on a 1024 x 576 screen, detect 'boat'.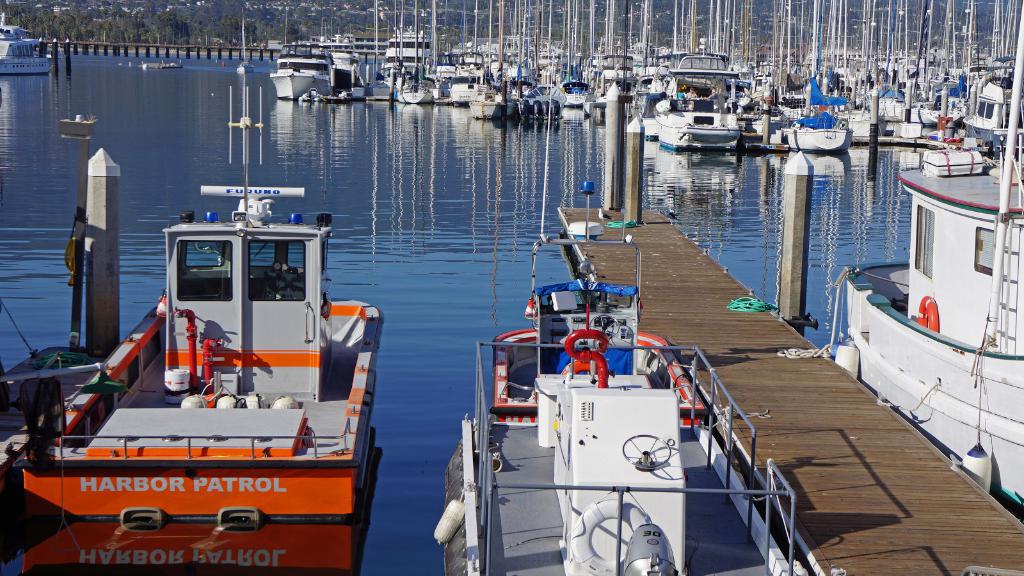
x1=511 y1=0 x2=566 y2=124.
